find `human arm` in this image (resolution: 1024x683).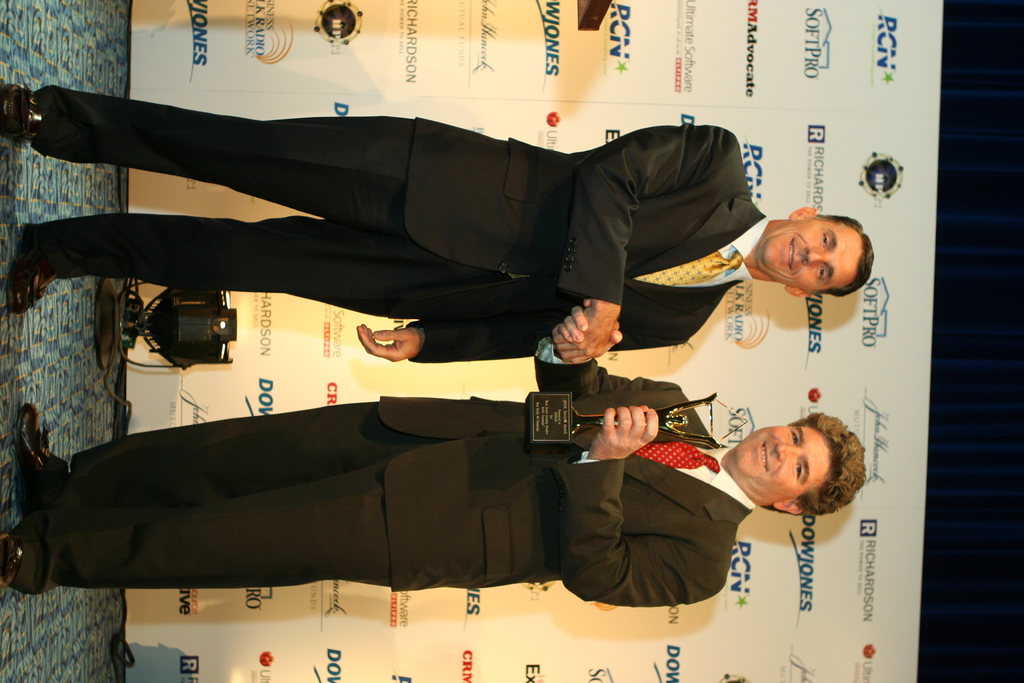
rect(551, 119, 739, 363).
